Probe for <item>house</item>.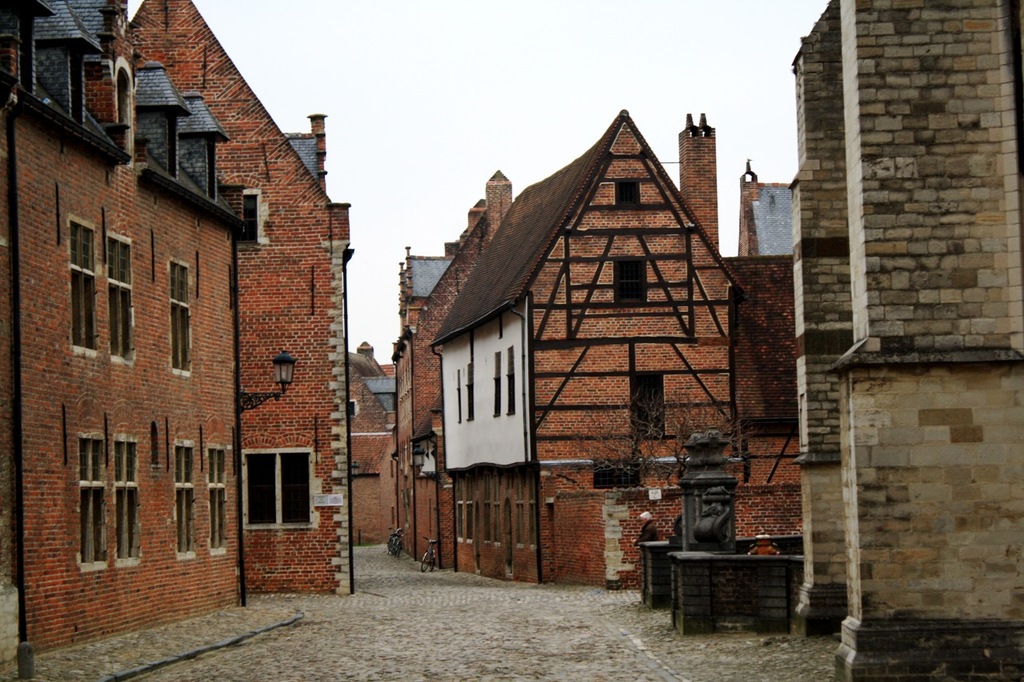
Probe result: bbox=(394, 259, 540, 577).
